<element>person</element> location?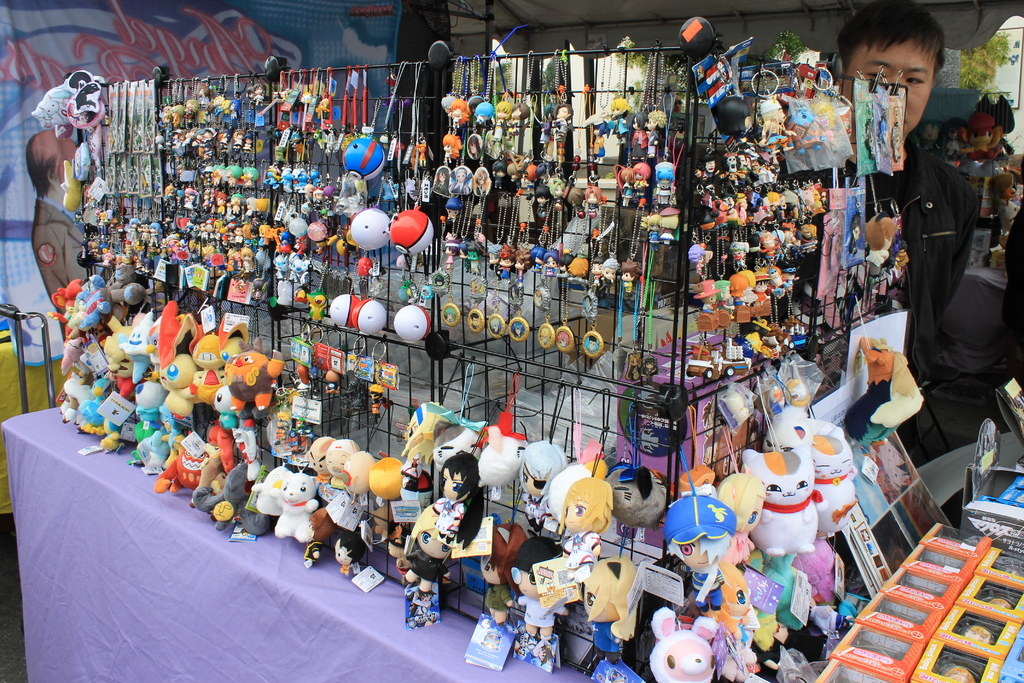
Rect(712, 194, 729, 229)
